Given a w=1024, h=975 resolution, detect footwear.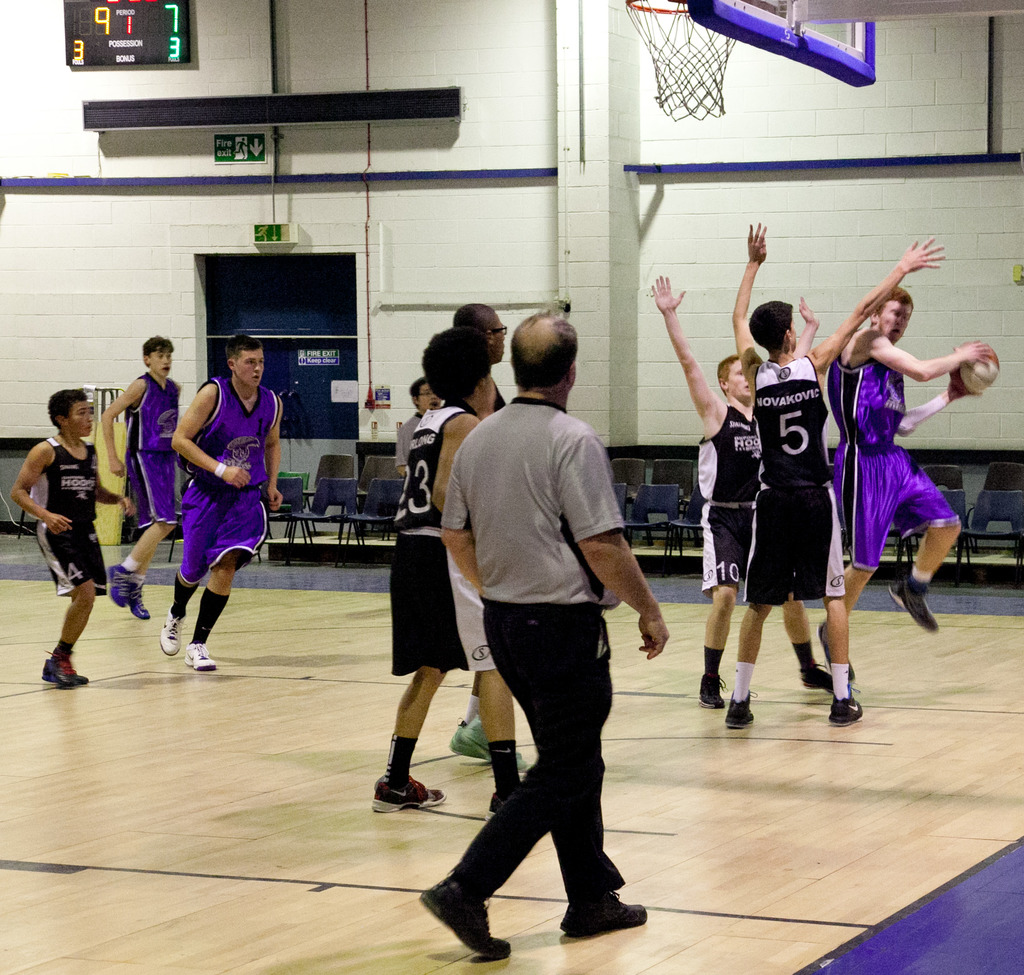
bbox=[44, 656, 84, 684].
